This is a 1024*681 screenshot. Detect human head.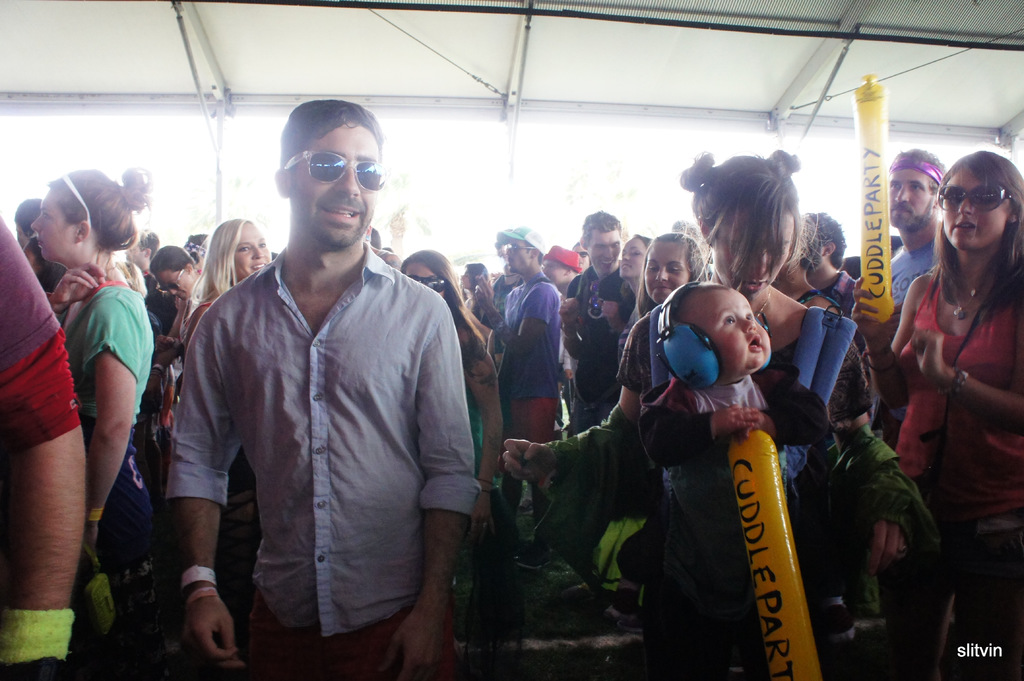
400 248 459 302.
